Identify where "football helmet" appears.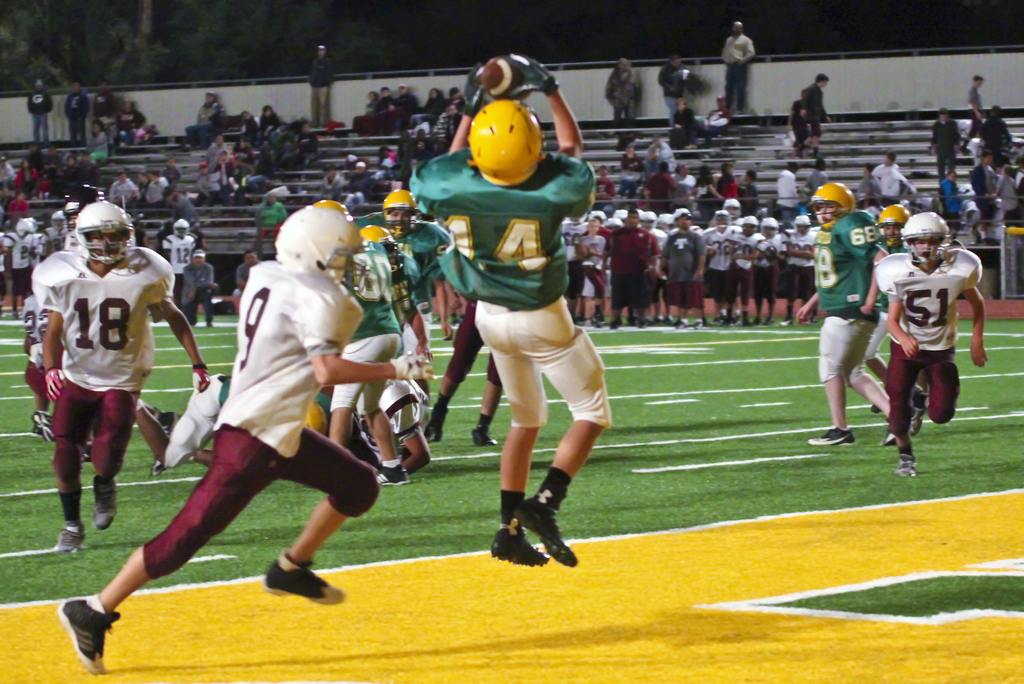
Appears at 463,100,543,188.
